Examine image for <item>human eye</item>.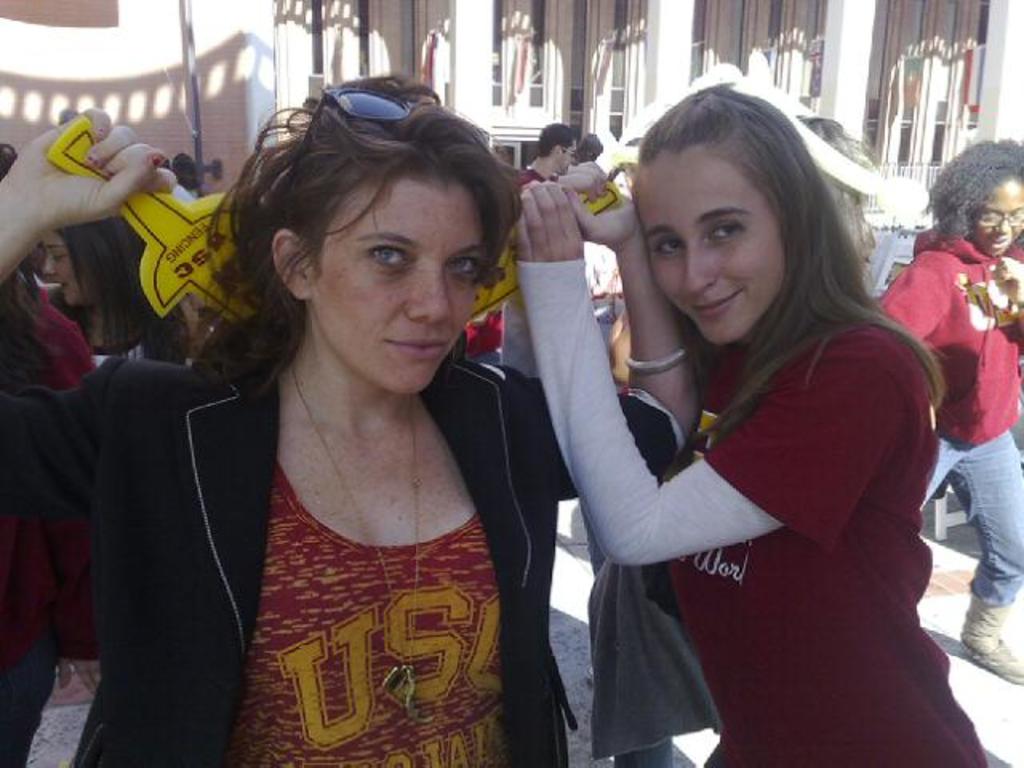
Examination result: <bbox>648, 235, 680, 259</bbox>.
